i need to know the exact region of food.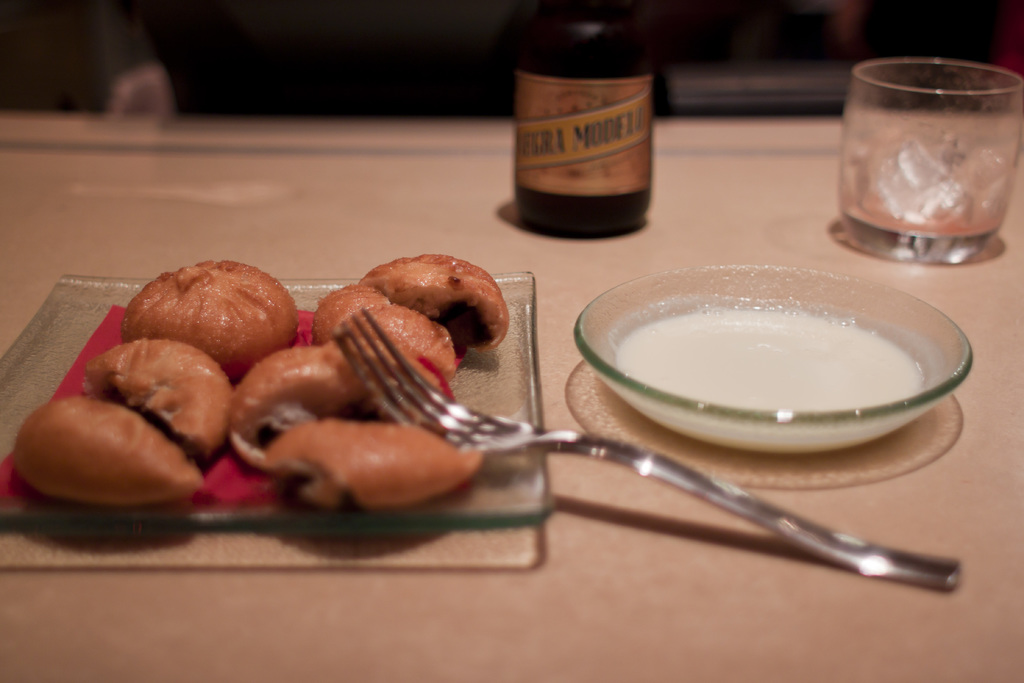
Region: 16, 395, 205, 507.
